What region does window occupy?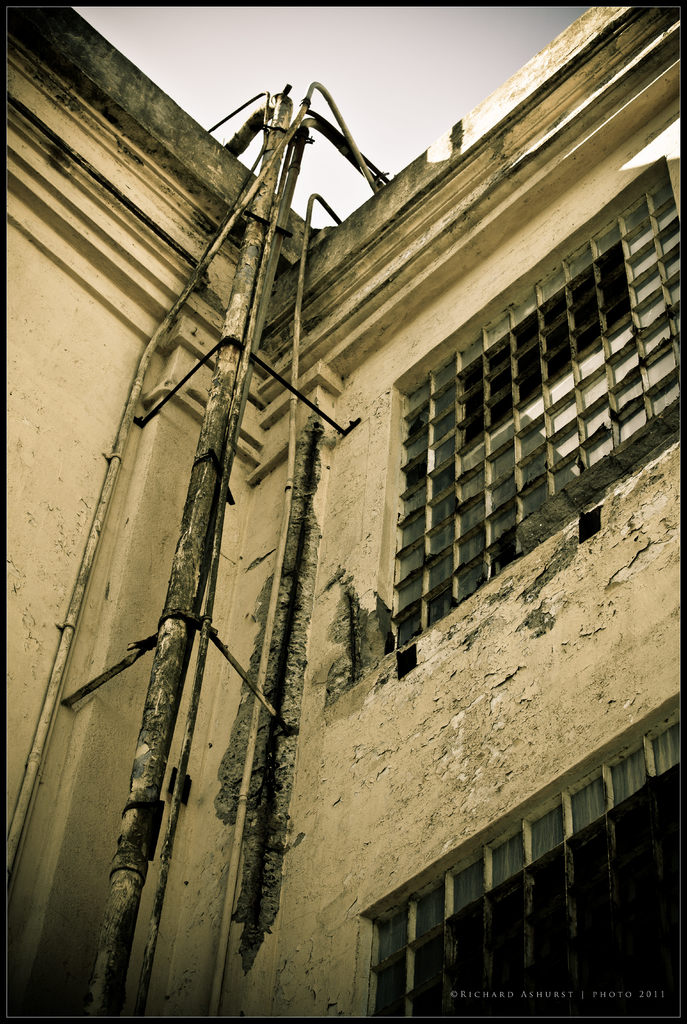
Rect(353, 698, 686, 1023).
